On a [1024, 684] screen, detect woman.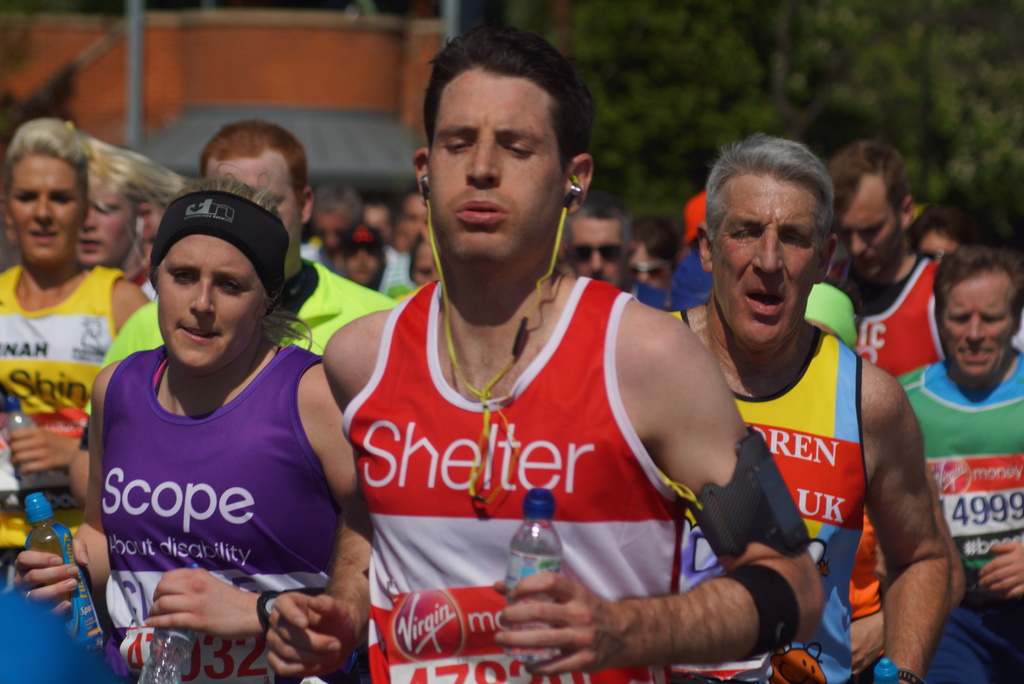
68:169:350:664.
